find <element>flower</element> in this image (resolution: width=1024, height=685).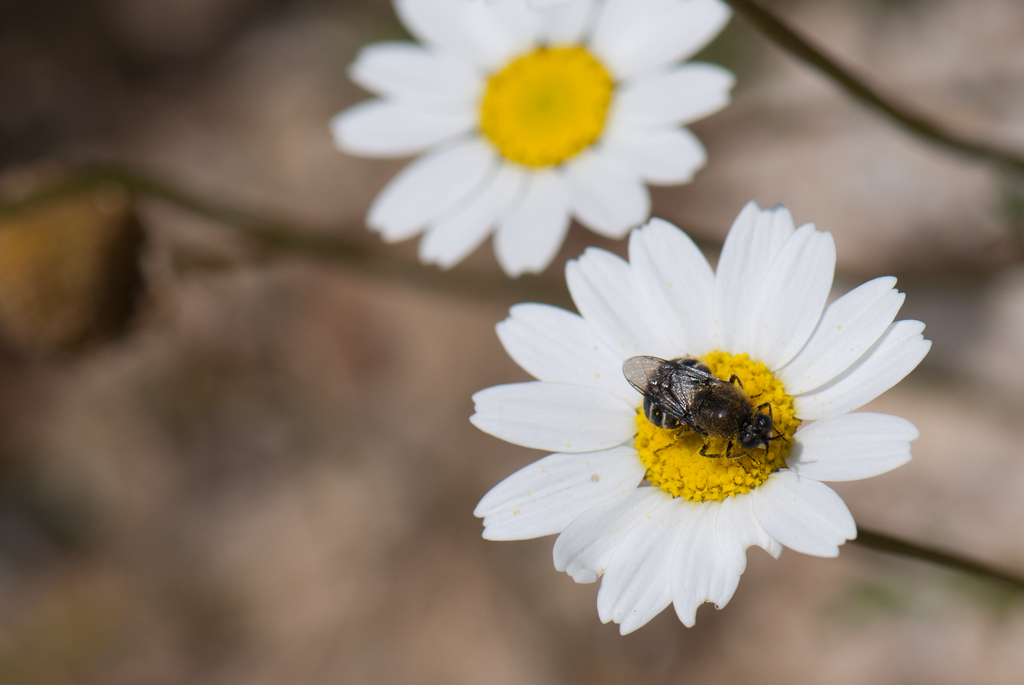
pyautogui.locateOnScreen(326, 0, 740, 286).
